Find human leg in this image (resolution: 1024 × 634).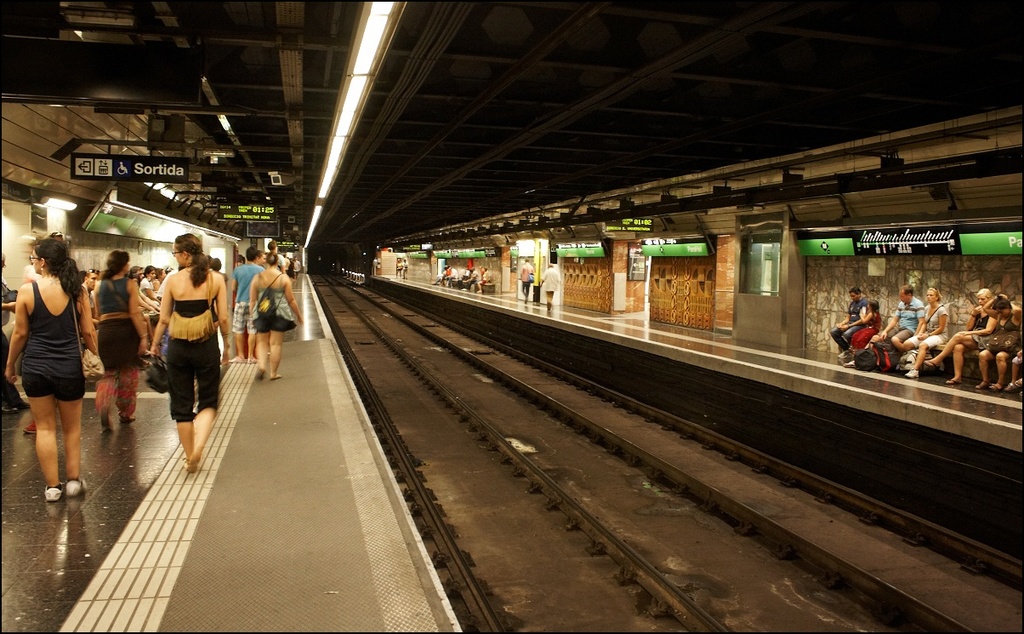
(x1=903, y1=333, x2=945, y2=380).
